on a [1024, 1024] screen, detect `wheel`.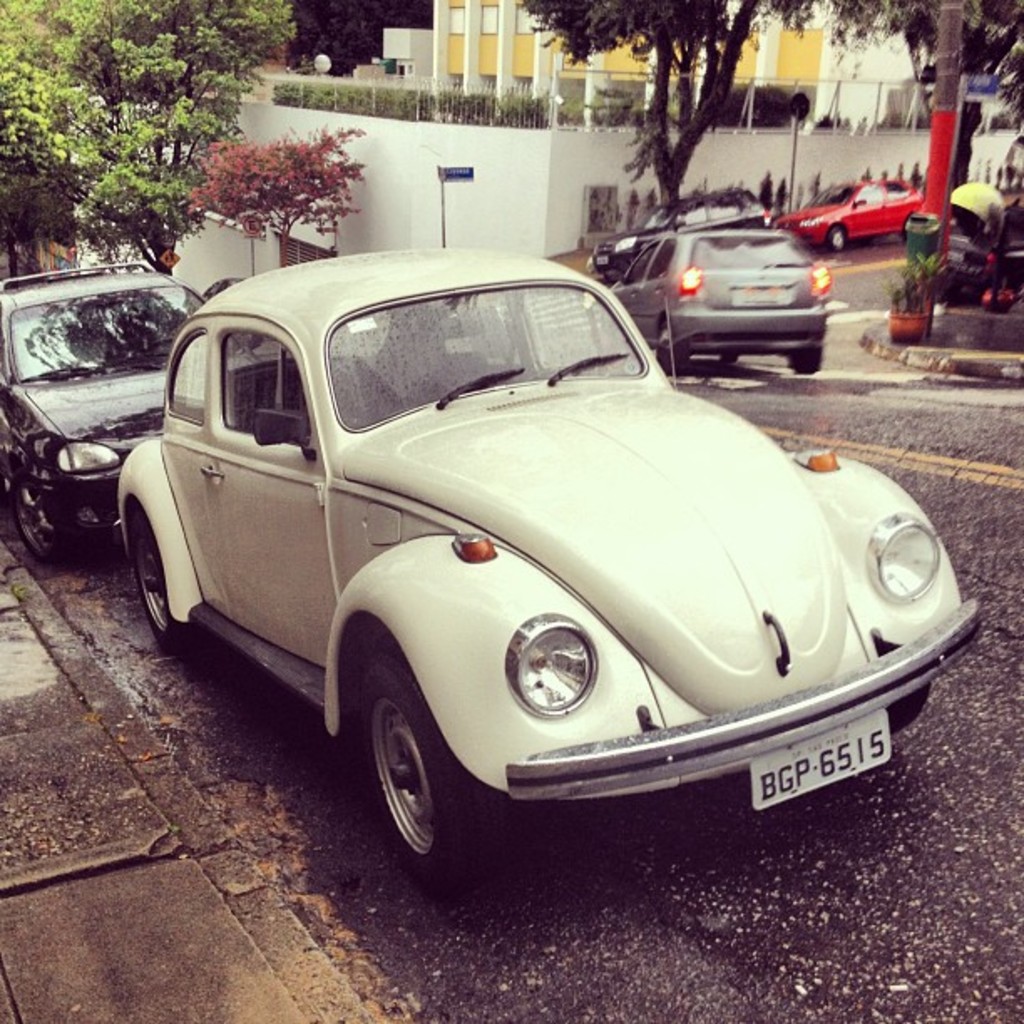
<region>830, 224, 847, 249</region>.
